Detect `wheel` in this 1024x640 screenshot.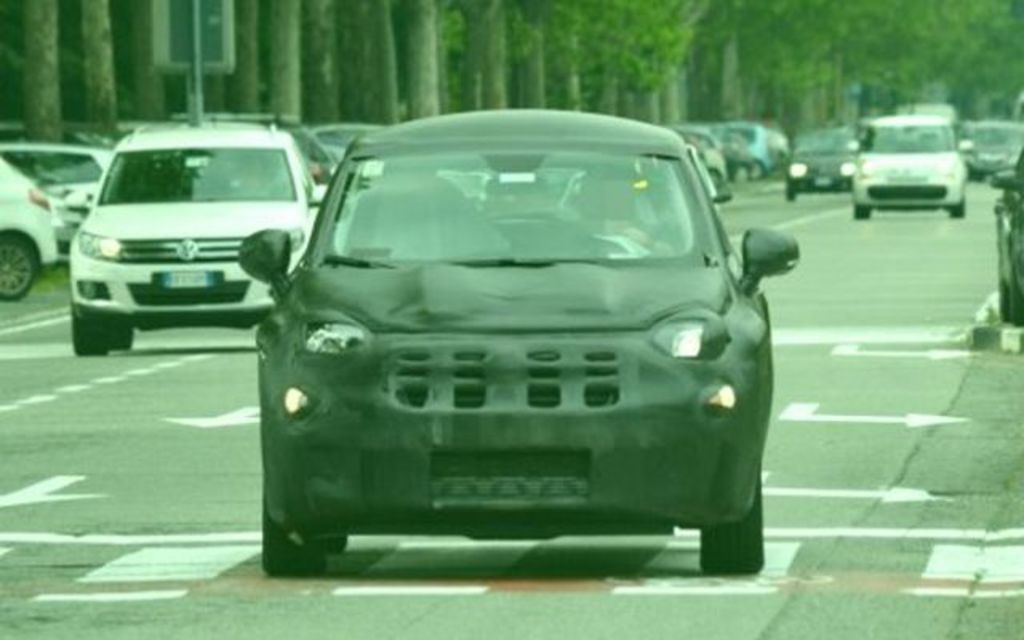
Detection: box=[0, 242, 34, 302].
